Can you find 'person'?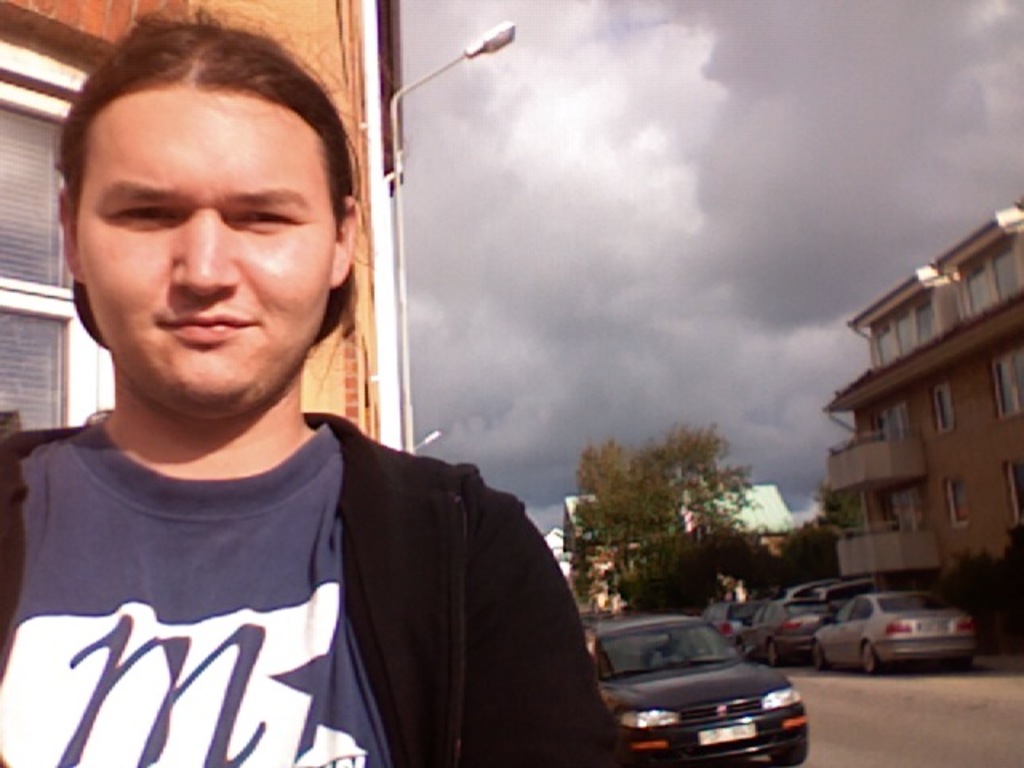
Yes, bounding box: 10, 50, 582, 747.
